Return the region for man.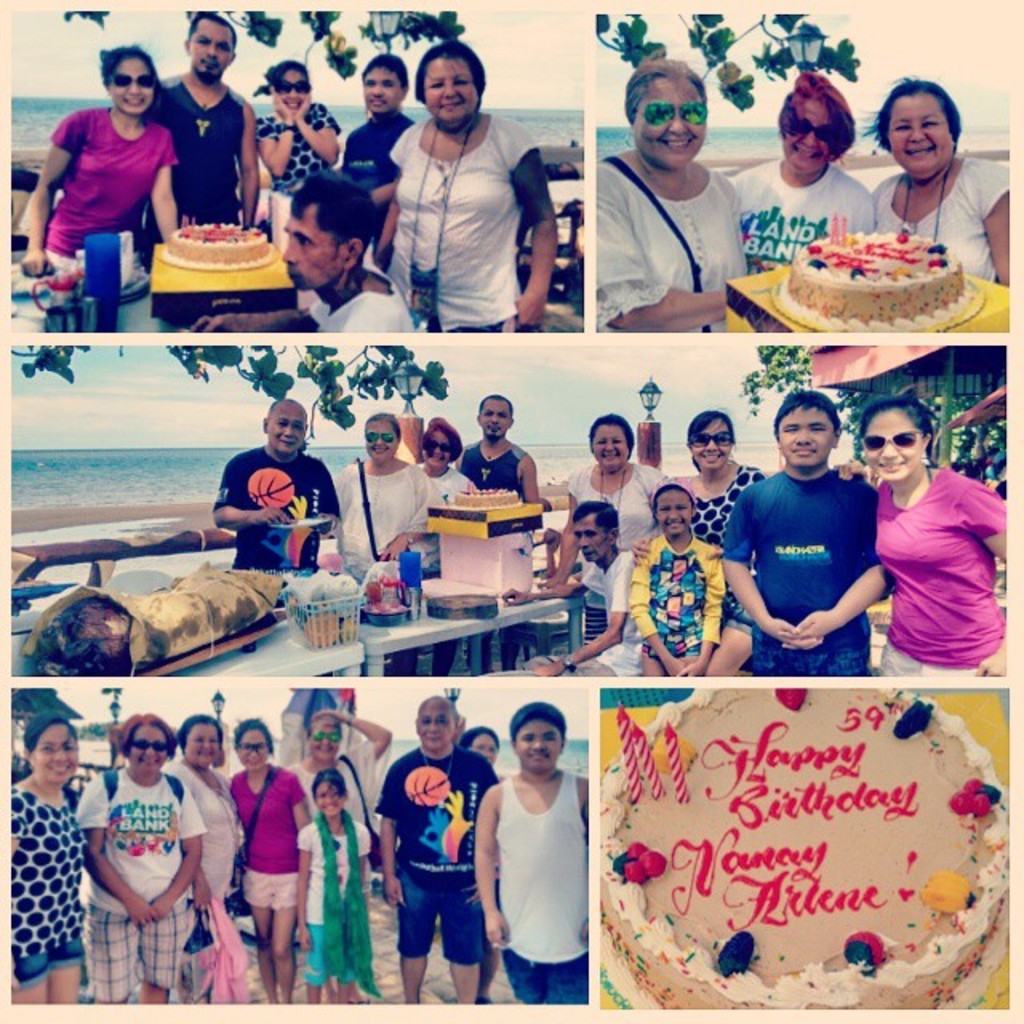
<region>378, 688, 501, 1003</region>.
